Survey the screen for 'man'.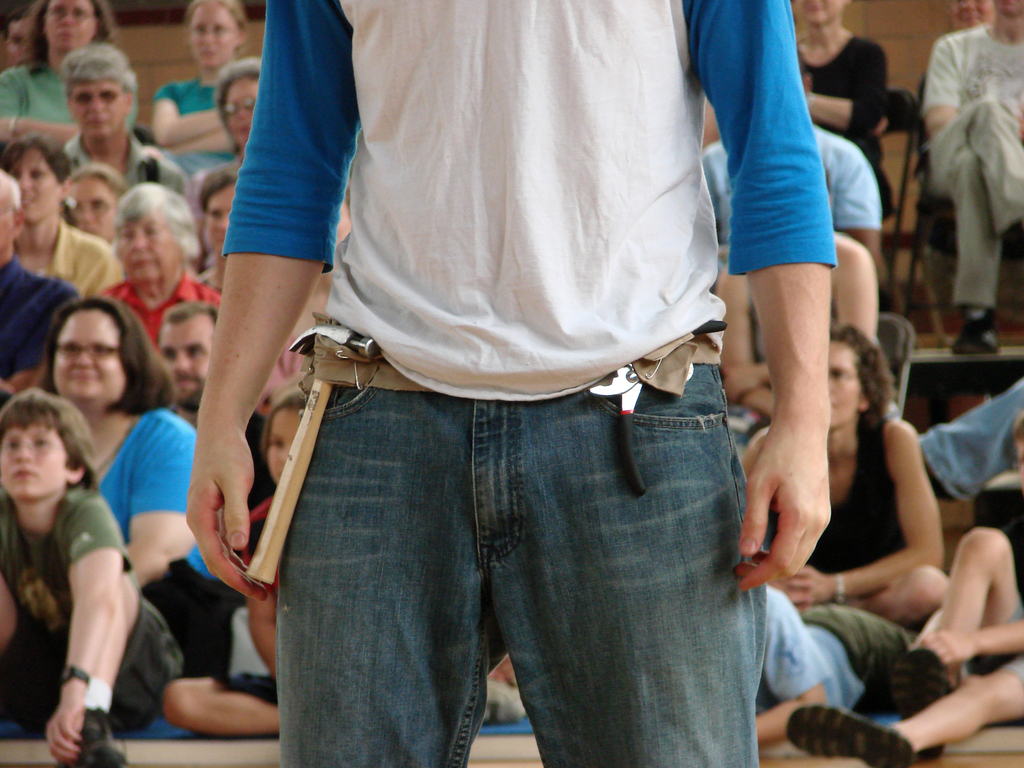
Survey found: 907/0/1023/356.
